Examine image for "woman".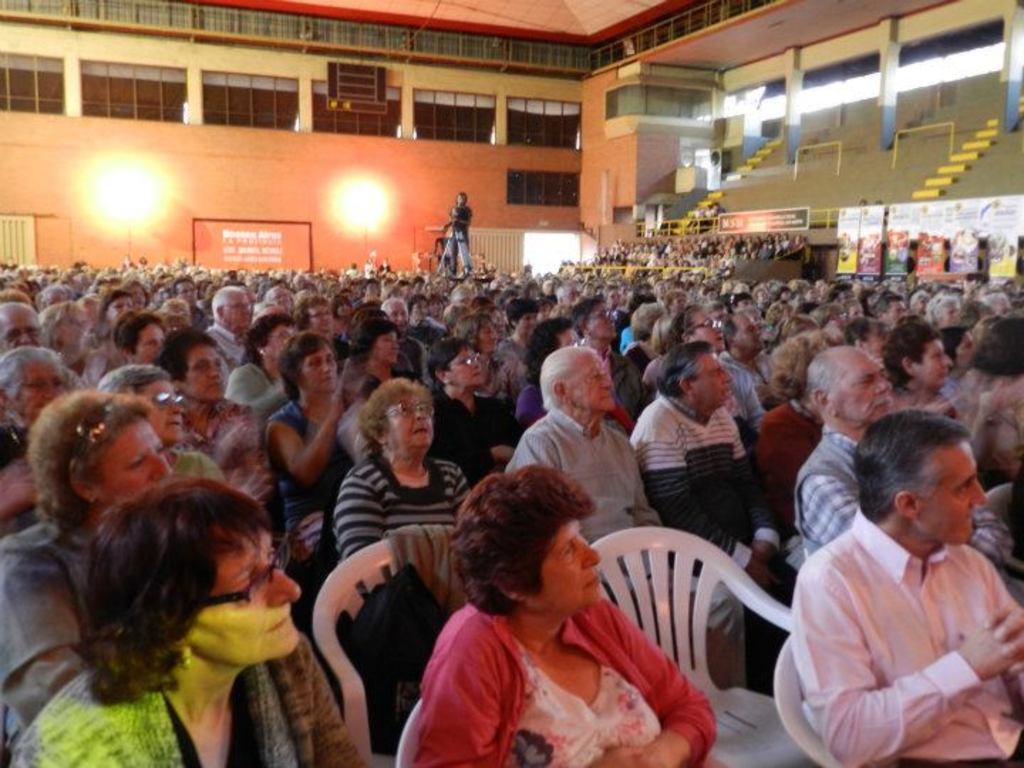
Examination result: bbox=(336, 317, 408, 400).
